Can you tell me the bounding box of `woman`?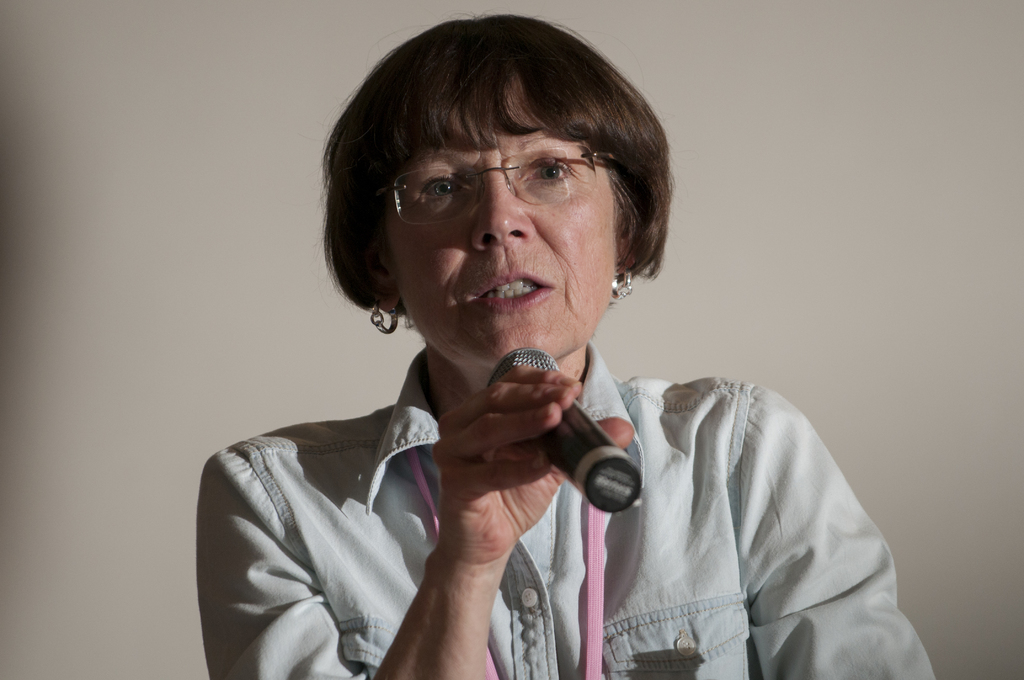
pyautogui.locateOnScreen(191, 11, 942, 679).
